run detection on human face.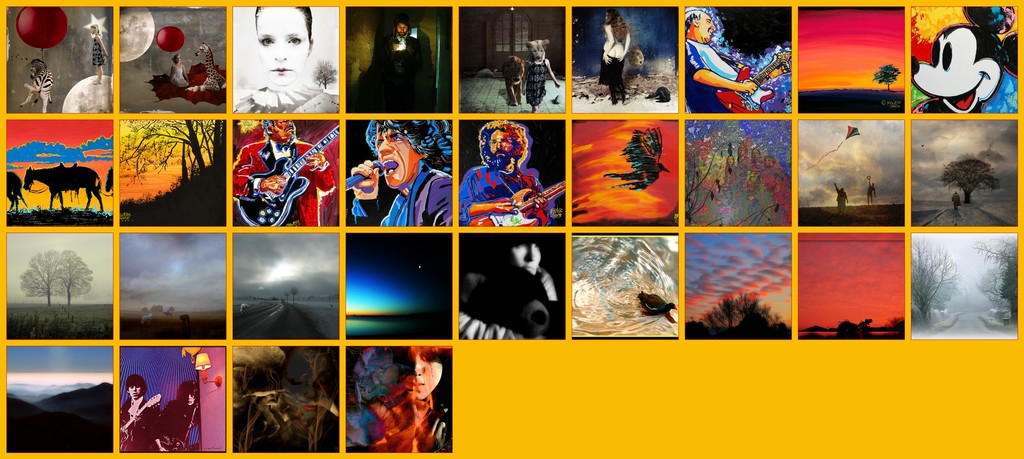
Result: 380, 127, 419, 190.
